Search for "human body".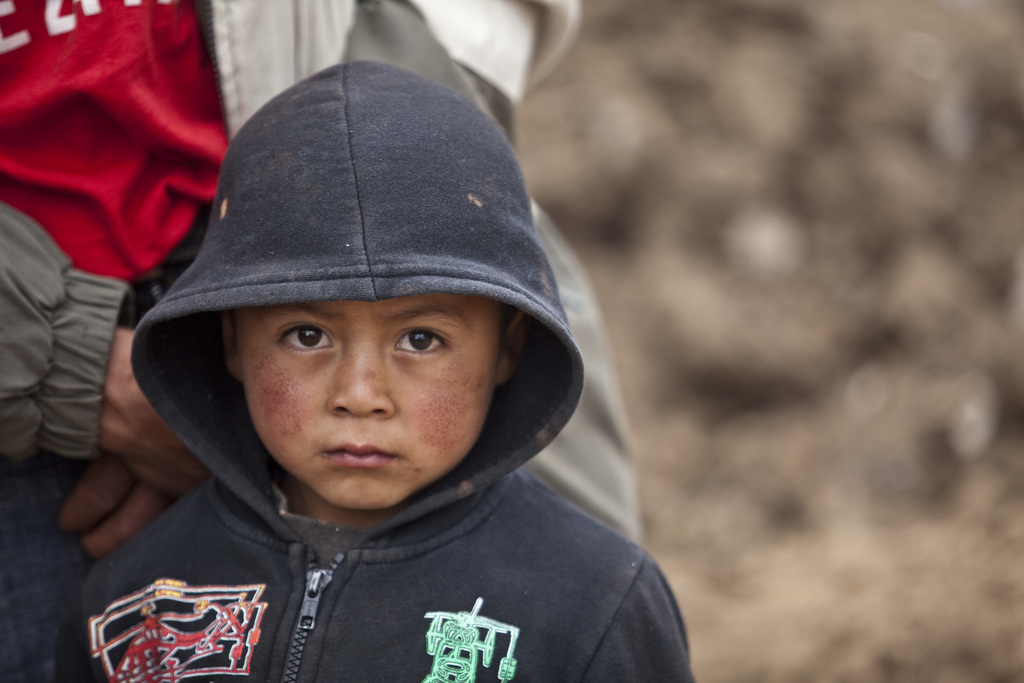
Found at x1=64 y1=73 x2=685 y2=682.
